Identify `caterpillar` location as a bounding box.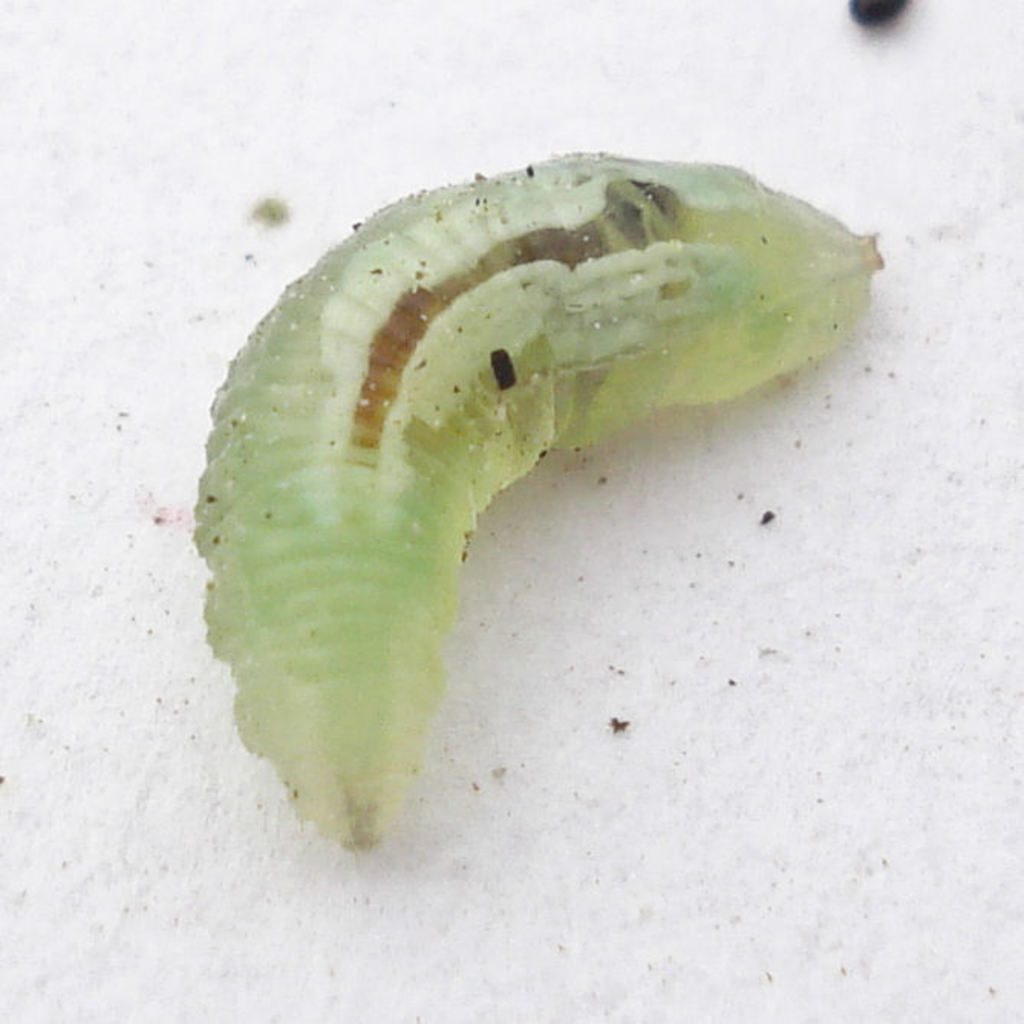
l=184, t=148, r=886, b=859.
